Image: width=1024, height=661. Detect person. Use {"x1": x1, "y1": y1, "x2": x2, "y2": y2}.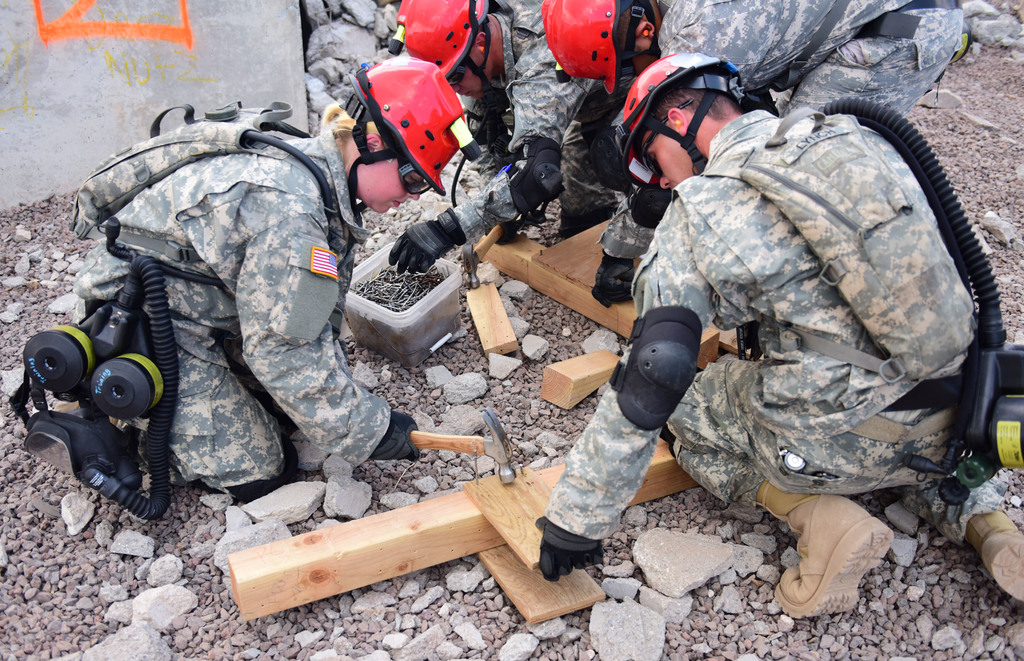
{"x1": 543, "y1": 0, "x2": 967, "y2": 314}.
